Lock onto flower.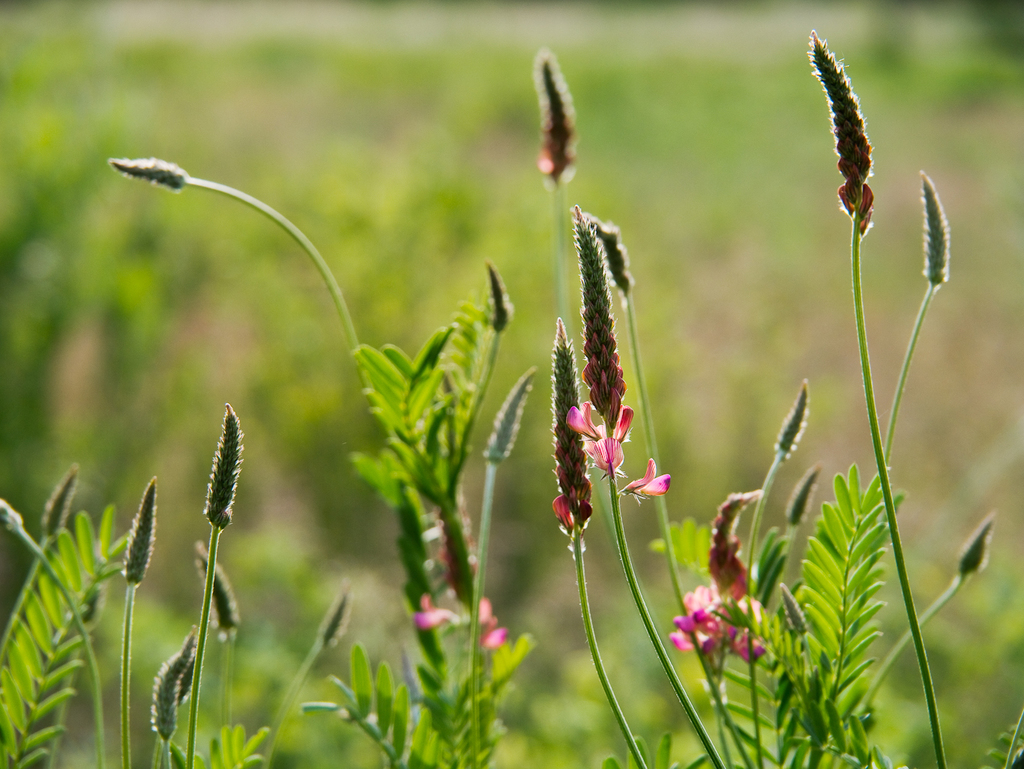
Locked: bbox=(196, 543, 244, 640).
